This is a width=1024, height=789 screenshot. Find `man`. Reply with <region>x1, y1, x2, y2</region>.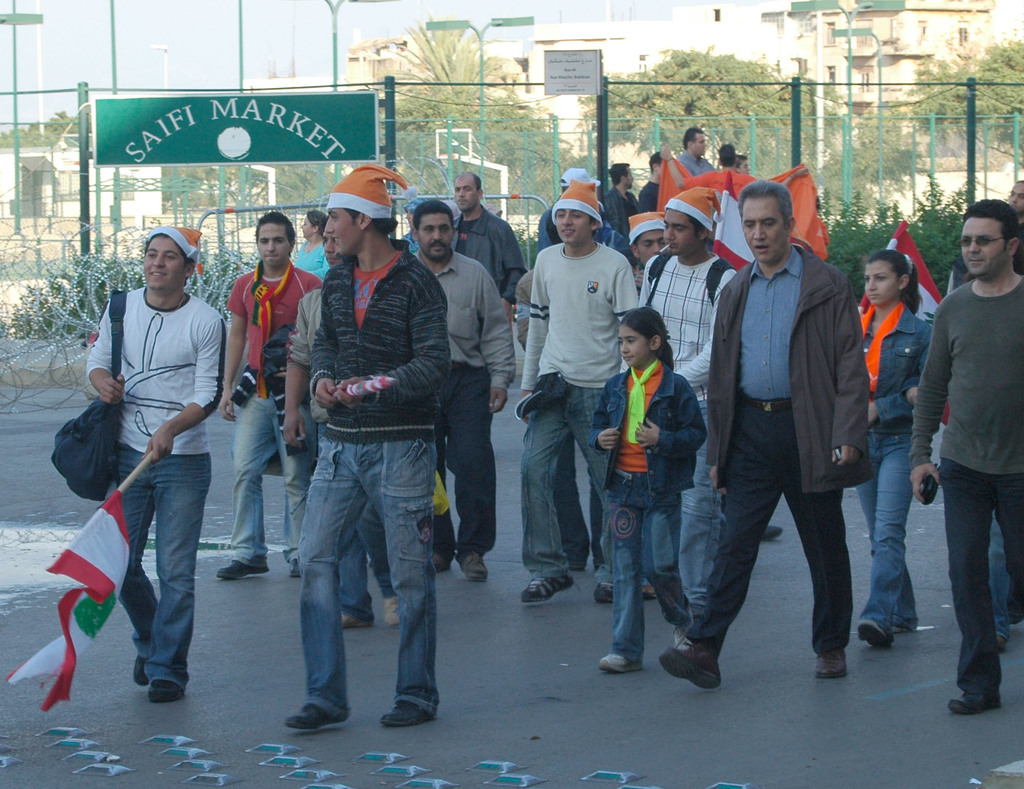
<region>410, 196, 511, 579</region>.
